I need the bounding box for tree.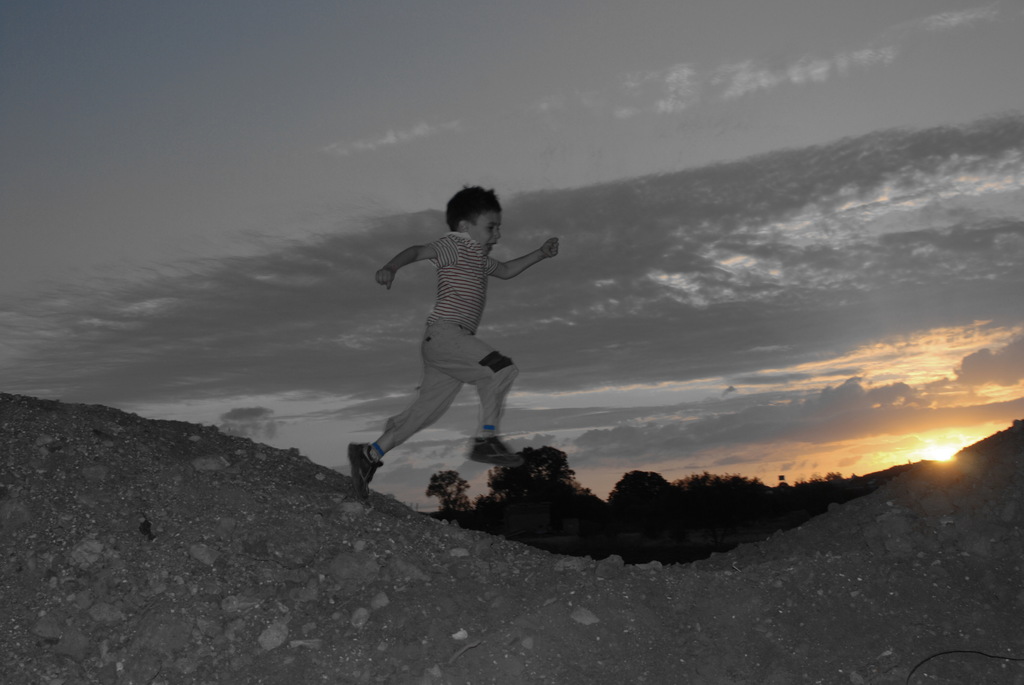
Here it is: bbox=(491, 450, 580, 494).
